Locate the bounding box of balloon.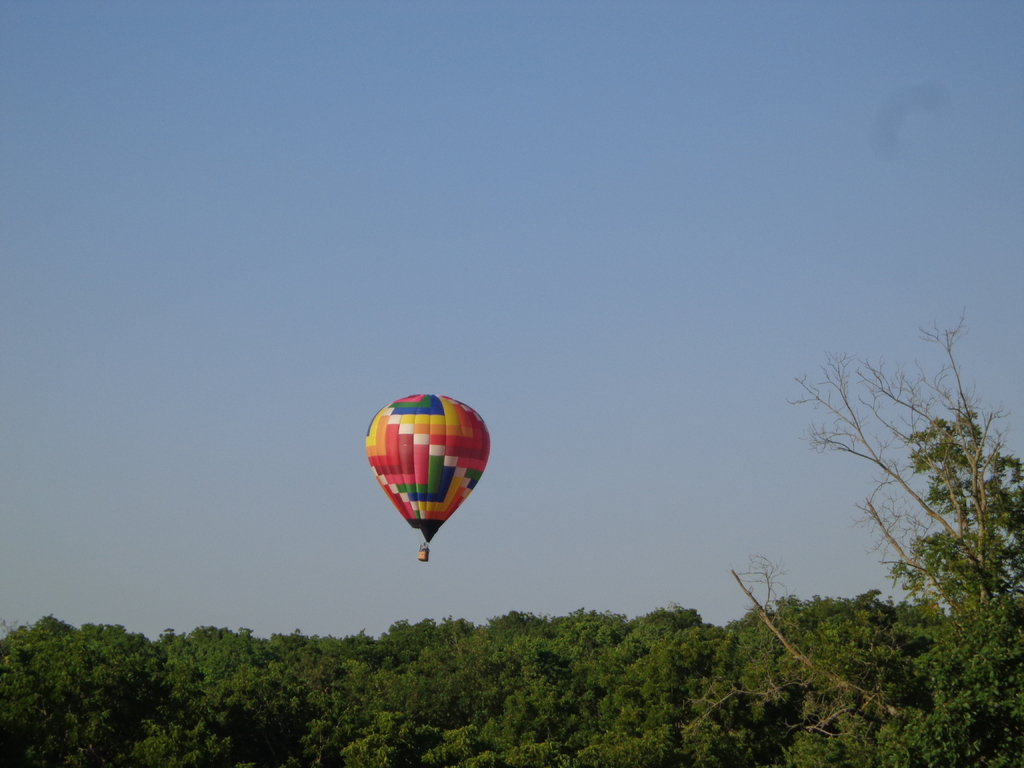
Bounding box: left=365, top=393, right=493, bottom=541.
